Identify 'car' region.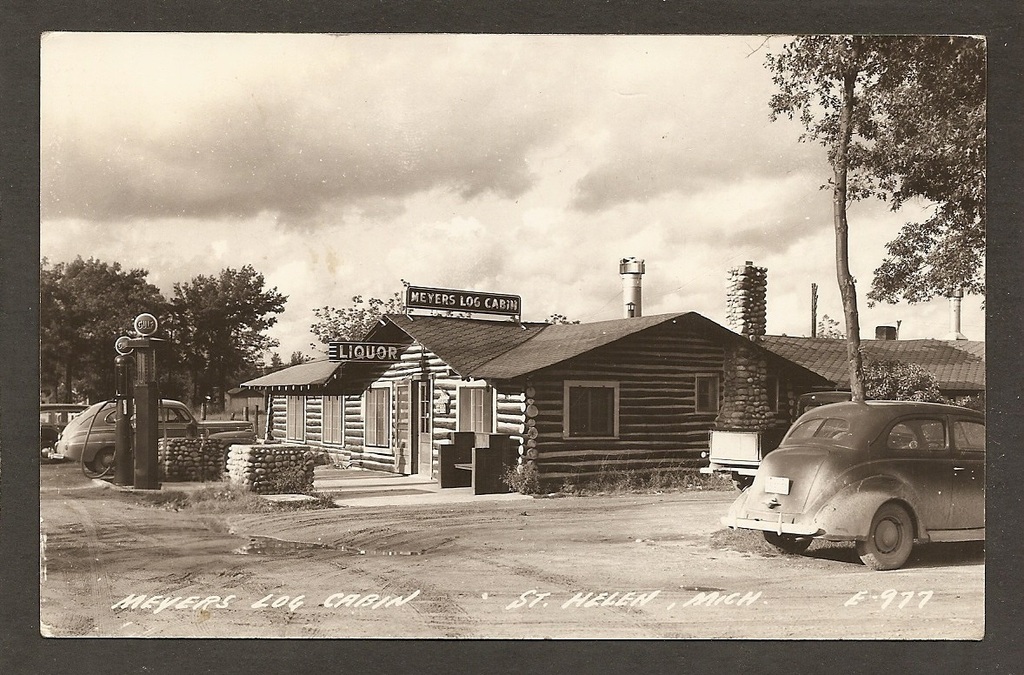
Region: <bbox>44, 396, 253, 471</bbox>.
